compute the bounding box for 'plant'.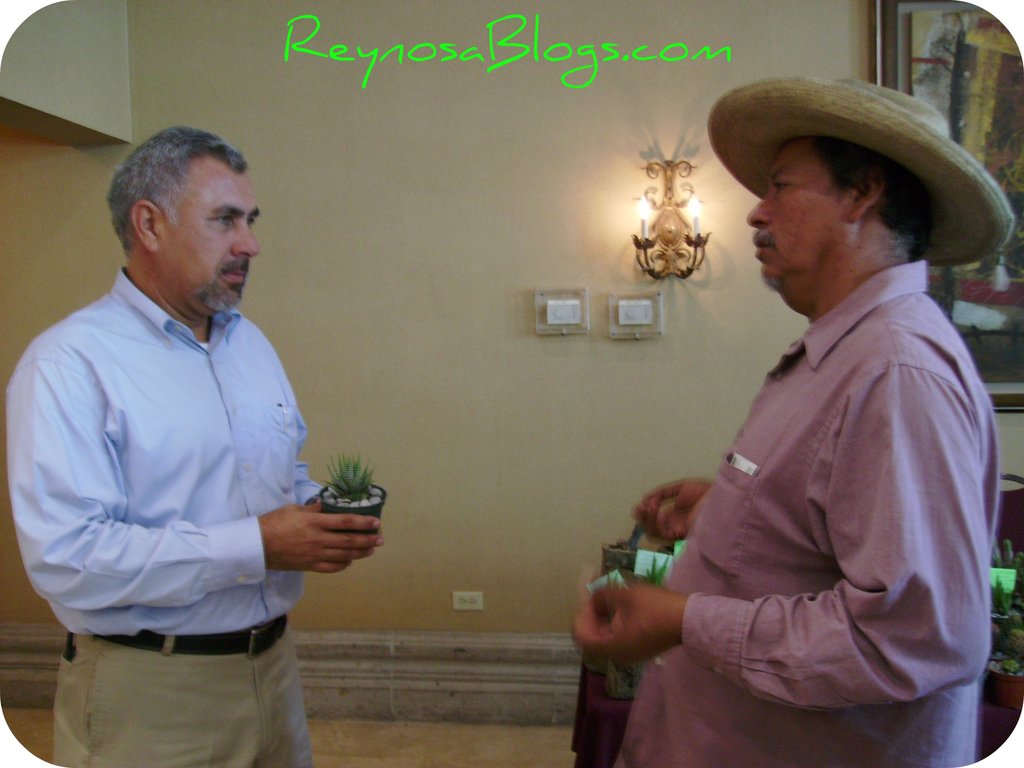
[641,552,670,588].
